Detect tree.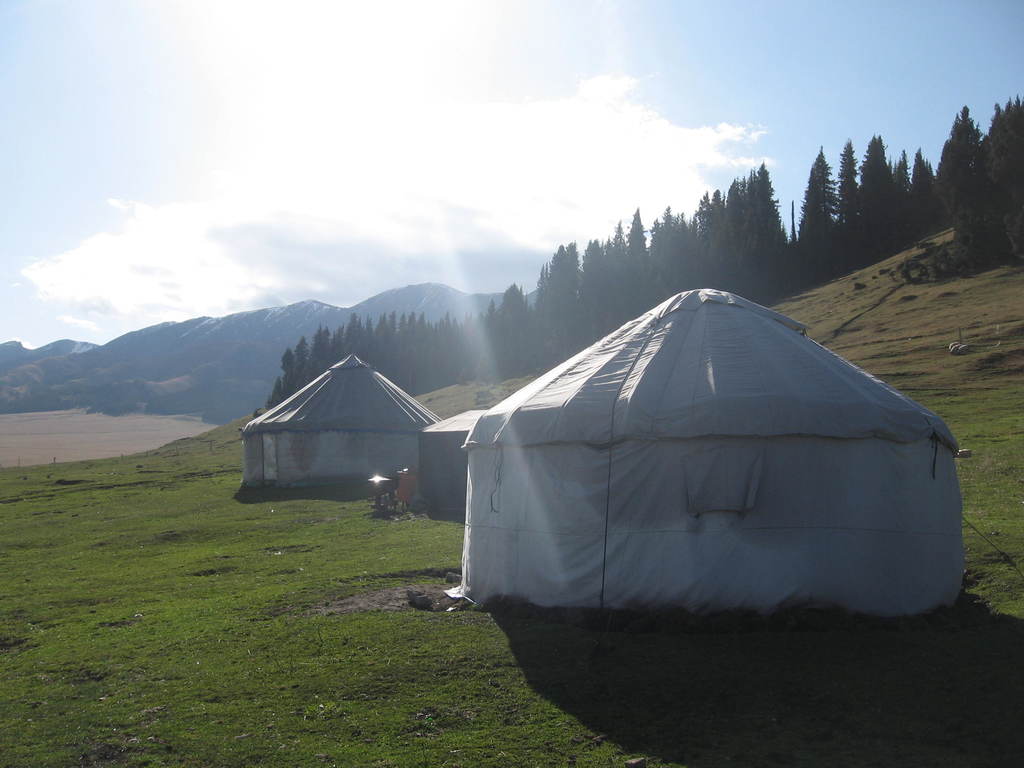
Detected at l=648, t=220, r=664, b=255.
